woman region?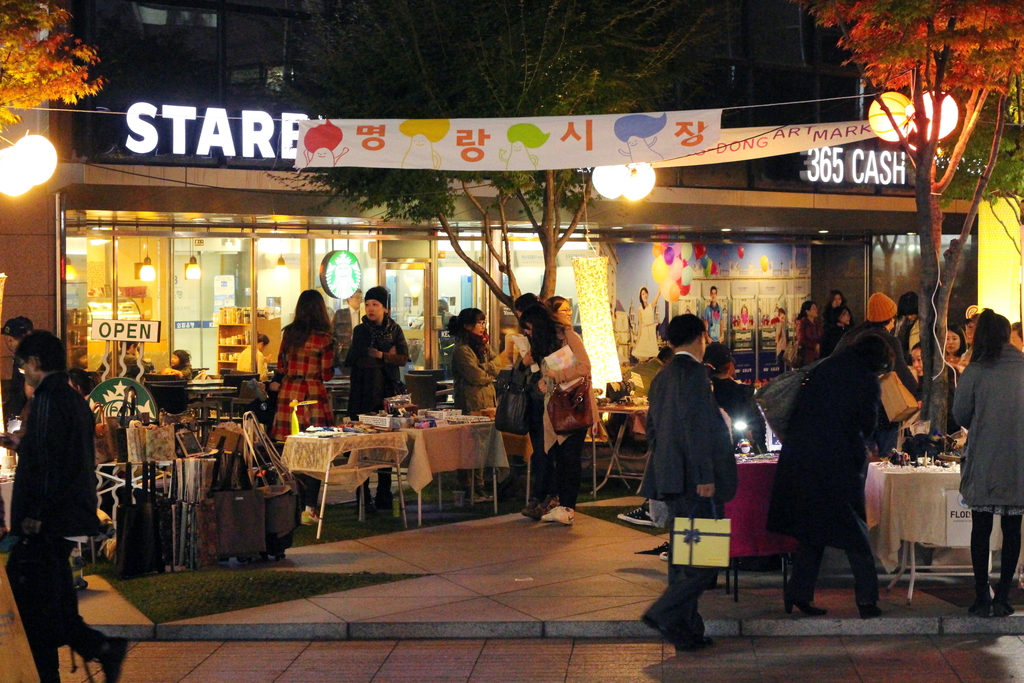
[x1=787, y1=299, x2=826, y2=367]
